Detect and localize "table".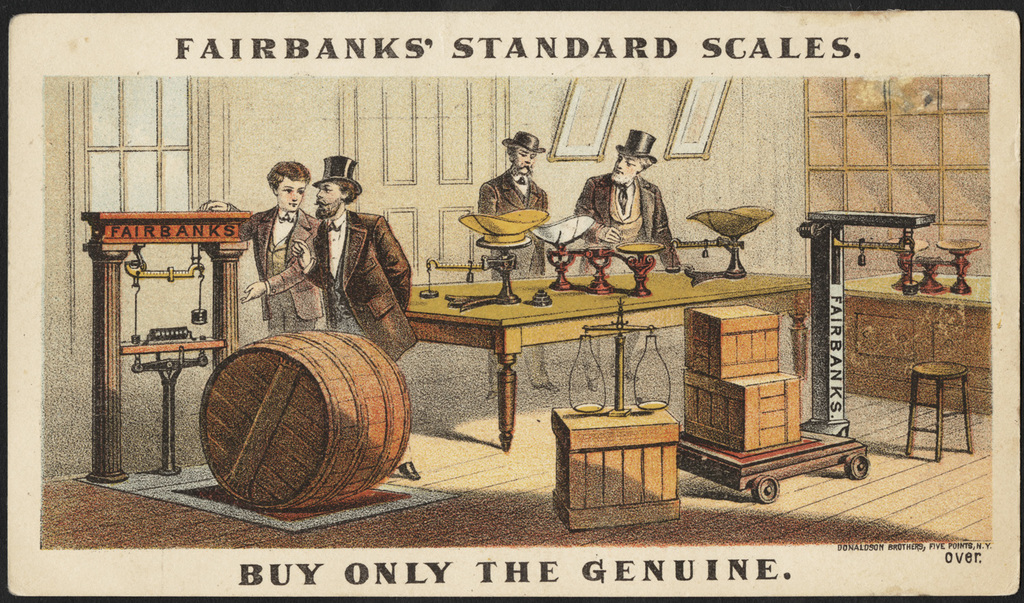
Localized at l=847, t=268, r=991, b=413.
